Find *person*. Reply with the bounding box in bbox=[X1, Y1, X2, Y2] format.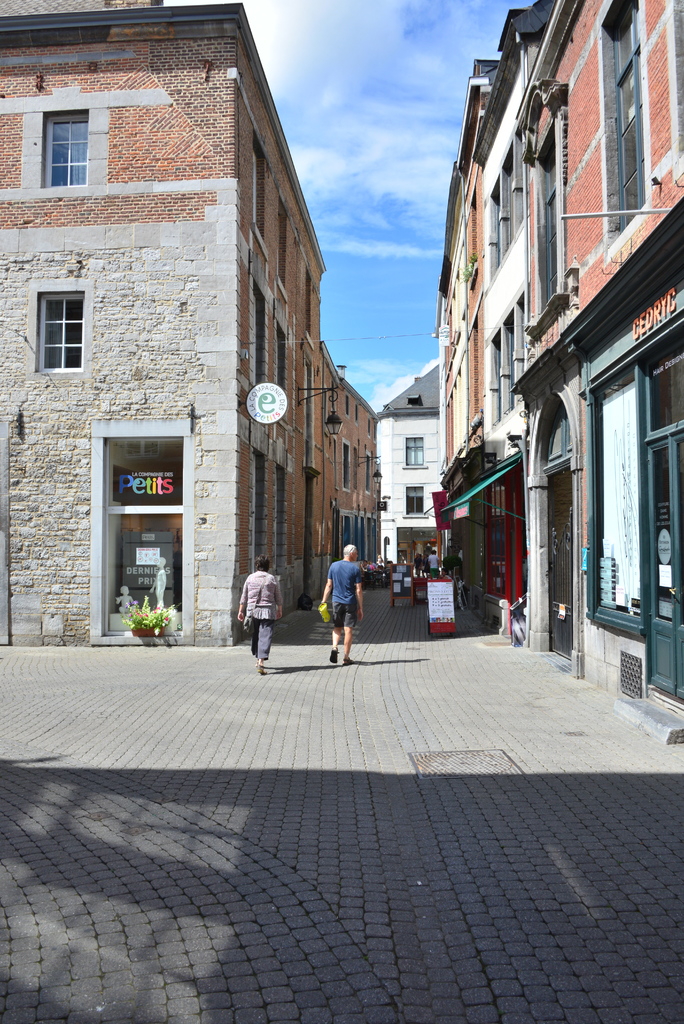
bbox=[320, 538, 370, 665].
